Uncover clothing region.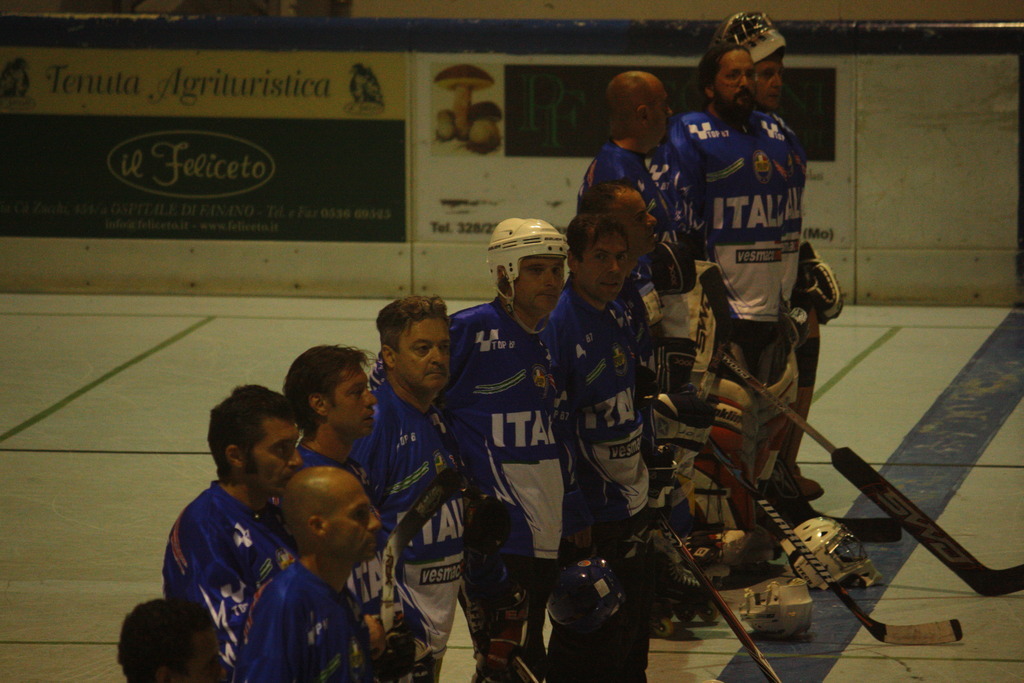
Uncovered: 590 138 694 300.
